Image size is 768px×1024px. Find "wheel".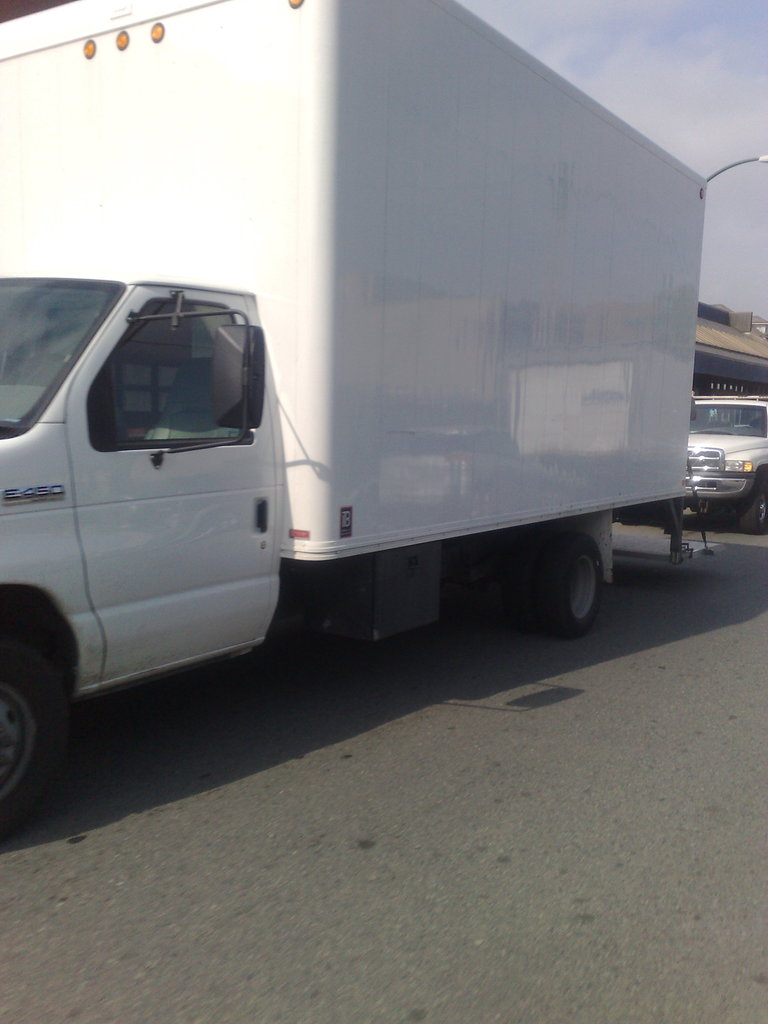
(538,538,606,637).
